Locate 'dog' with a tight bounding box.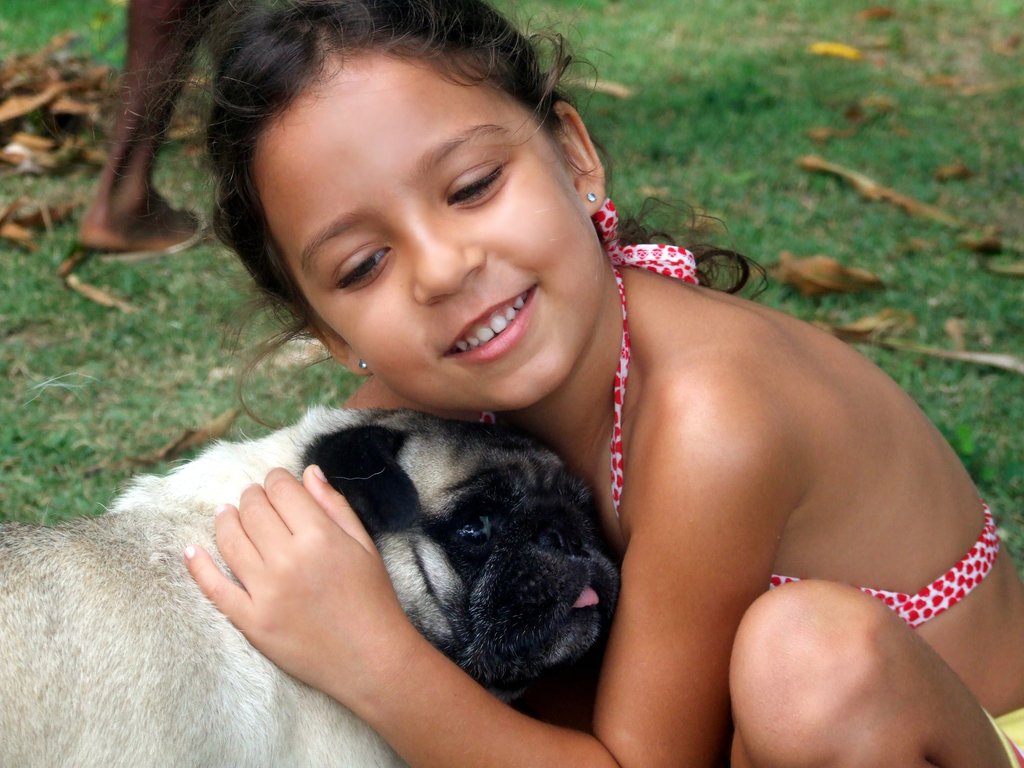
[0,399,625,767].
